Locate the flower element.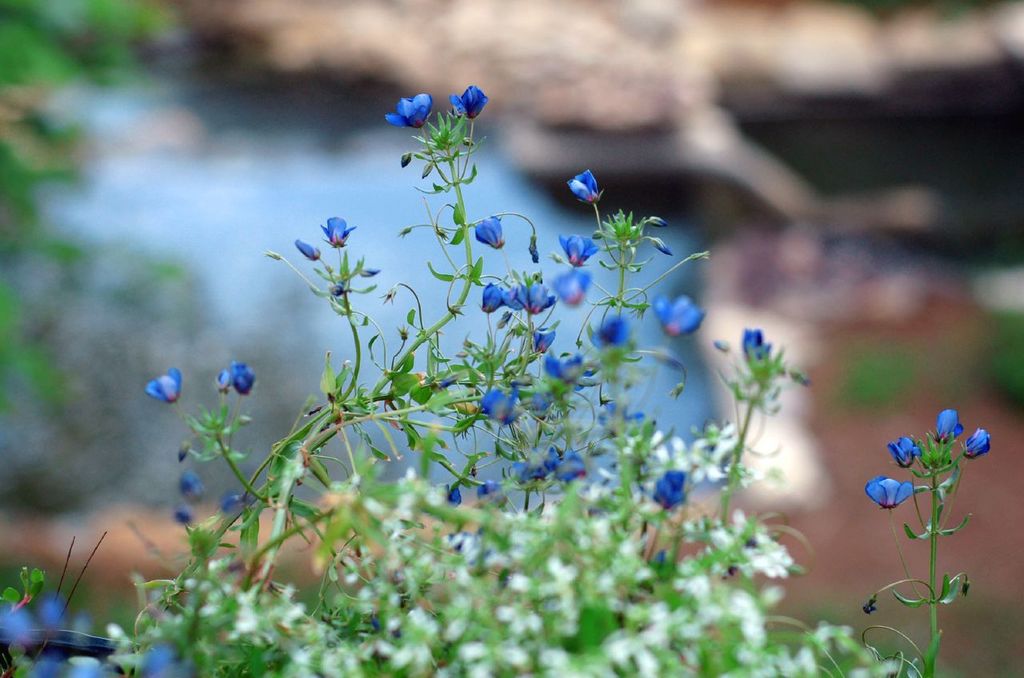
Element bbox: 218 361 255 394.
